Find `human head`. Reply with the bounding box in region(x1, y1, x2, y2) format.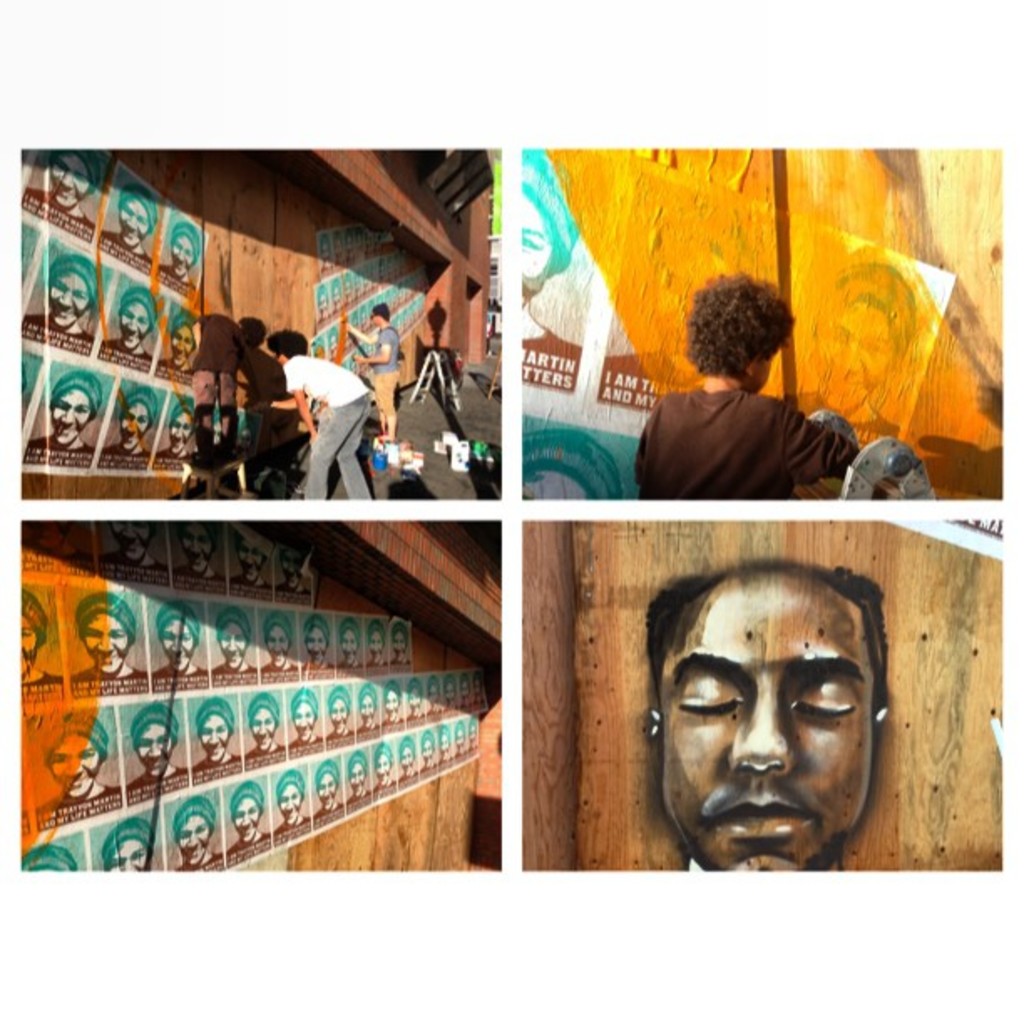
region(221, 604, 248, 666).
